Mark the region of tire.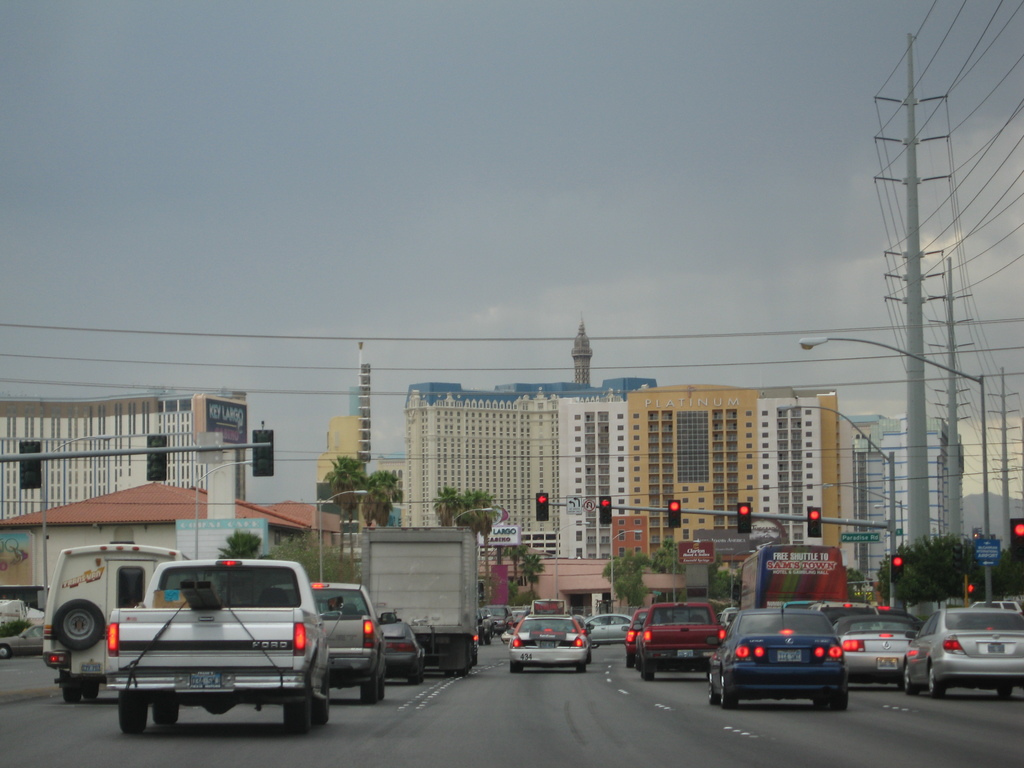
Region: crop(378, 673, 384, 696).
